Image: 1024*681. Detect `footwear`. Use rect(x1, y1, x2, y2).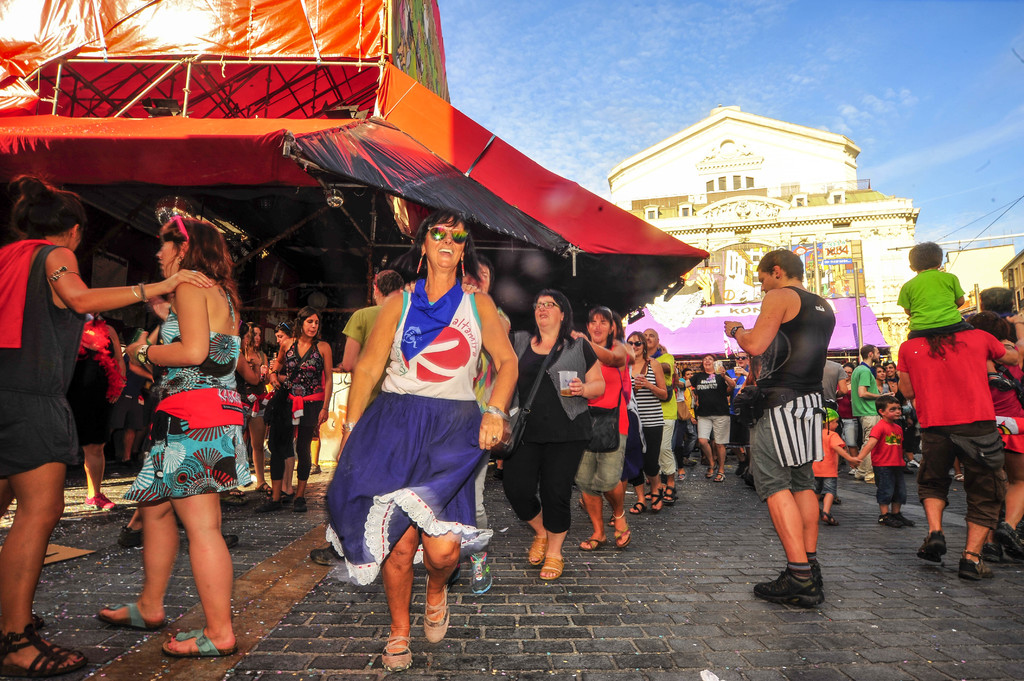
rect(296, 497, 306, 513).
